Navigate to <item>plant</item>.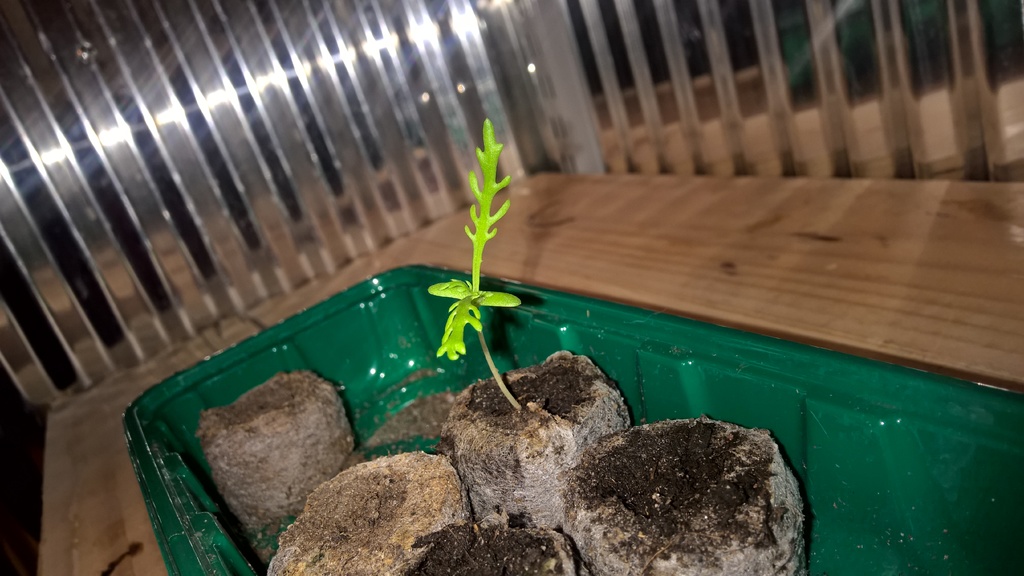
Navigation target: 435/114/523/413.
